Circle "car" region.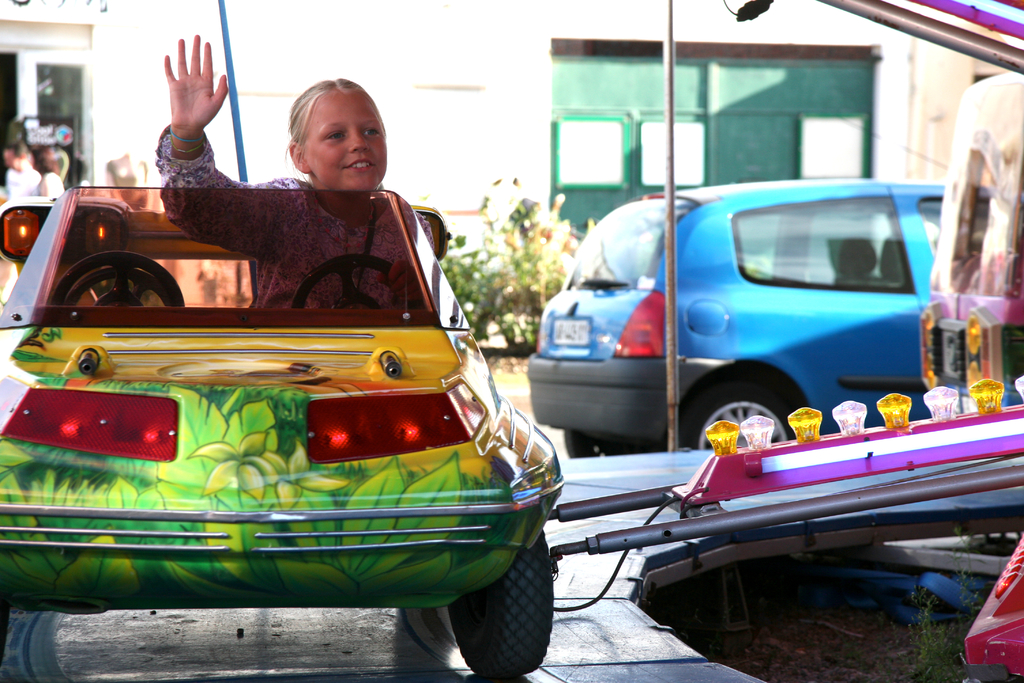
Region: (527,122,991,457).
